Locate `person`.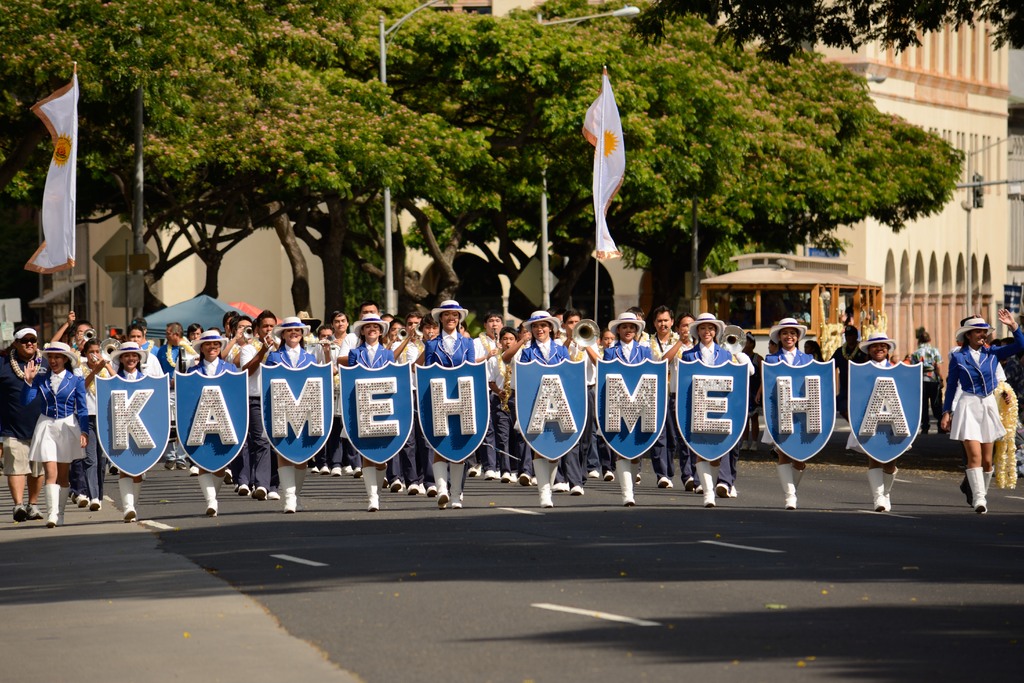
Bounding box: [22, 327, 79, 541].
